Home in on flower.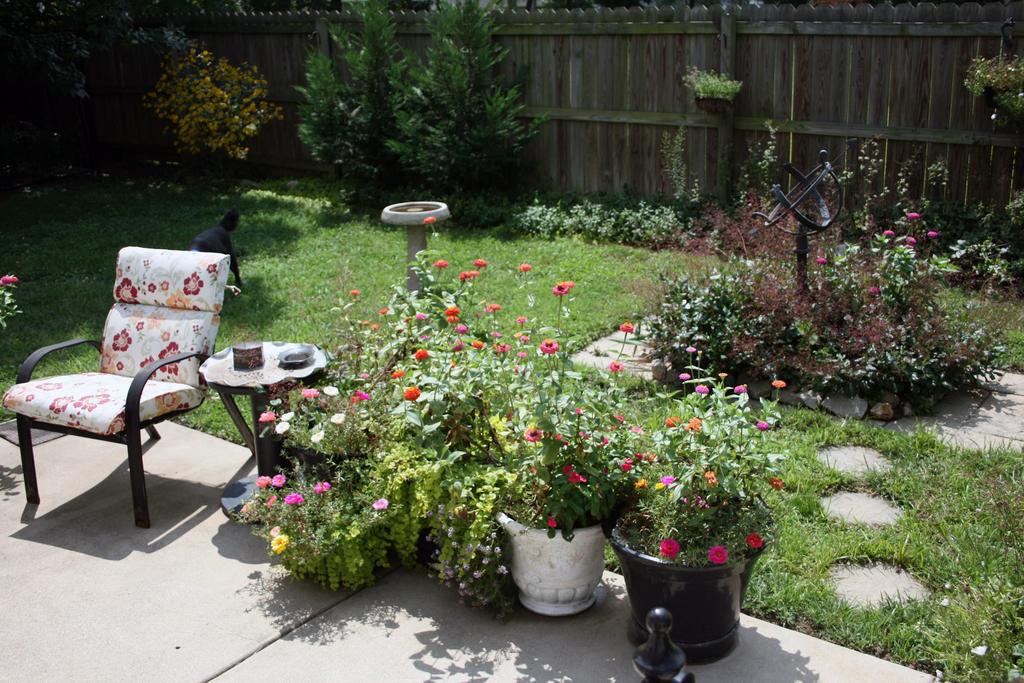
Homed in at pyautogui.locateOnScreen(541, 336, 559, 352).
